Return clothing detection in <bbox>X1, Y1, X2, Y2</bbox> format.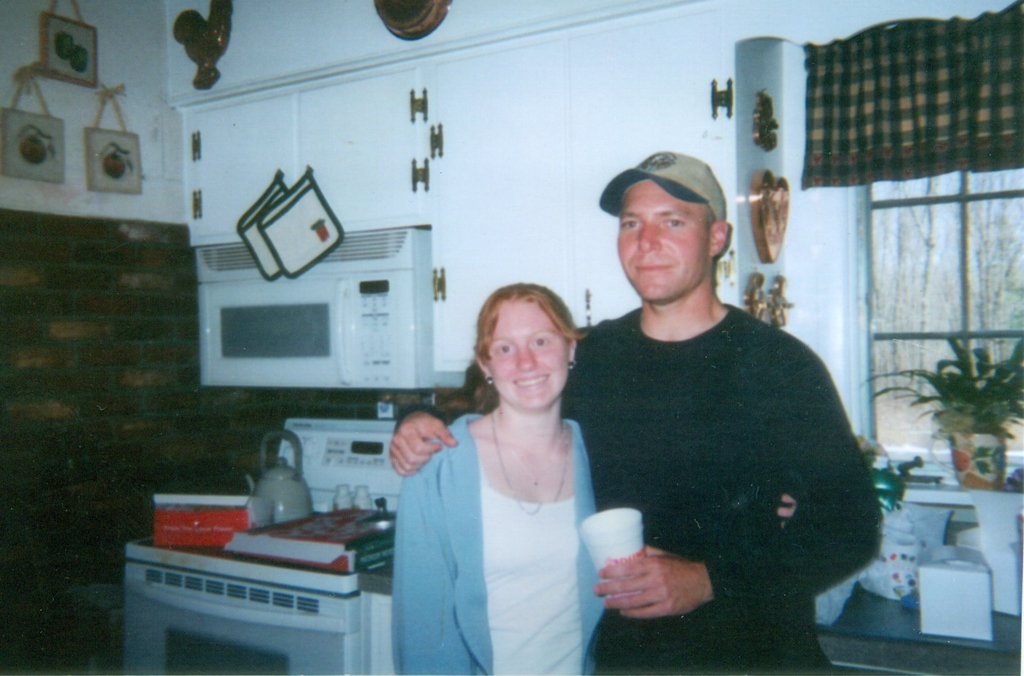
<bbox>394, 307, 884, 675</bbox>.
